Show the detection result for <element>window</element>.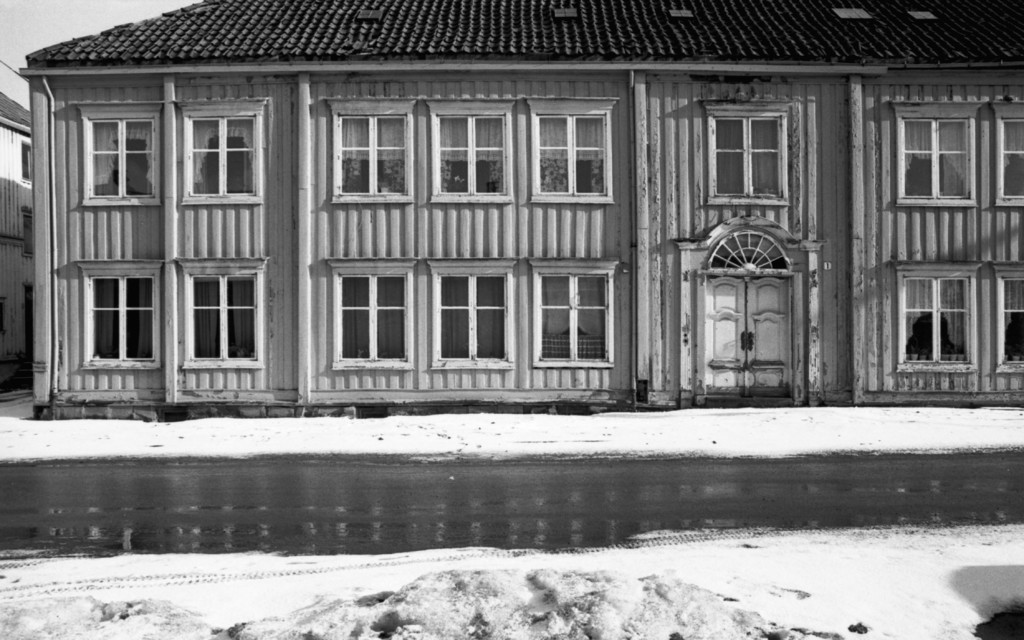
527/97/618/202.
